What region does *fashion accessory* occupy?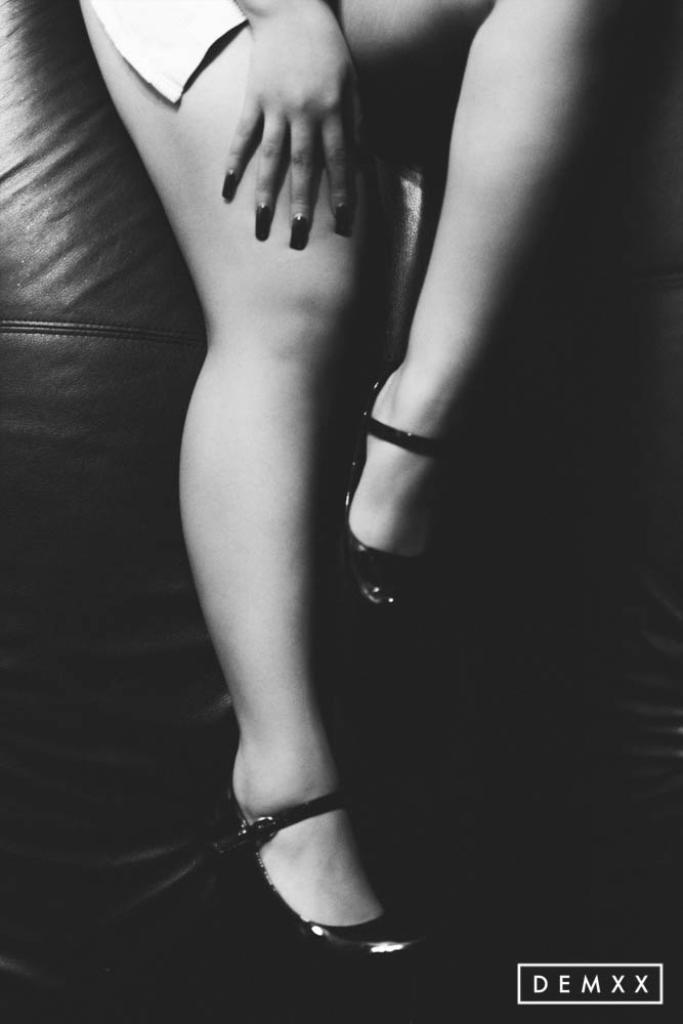
<region>336, 358, 450, 614</region>.
